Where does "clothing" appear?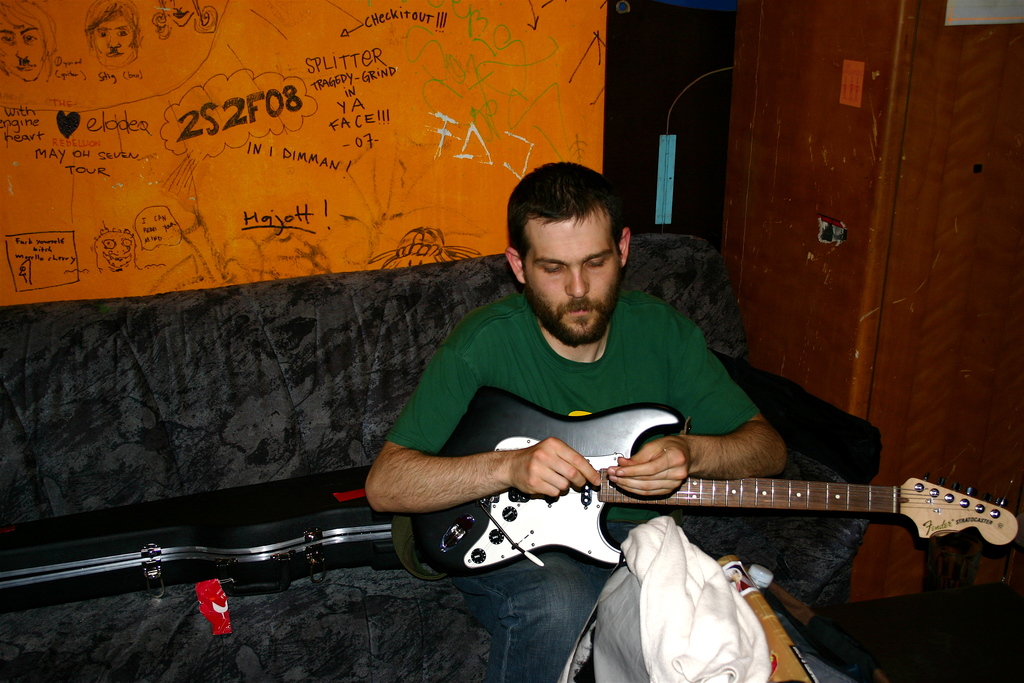
Appears at x1=385 y1=292 x2=762 y2=682.
